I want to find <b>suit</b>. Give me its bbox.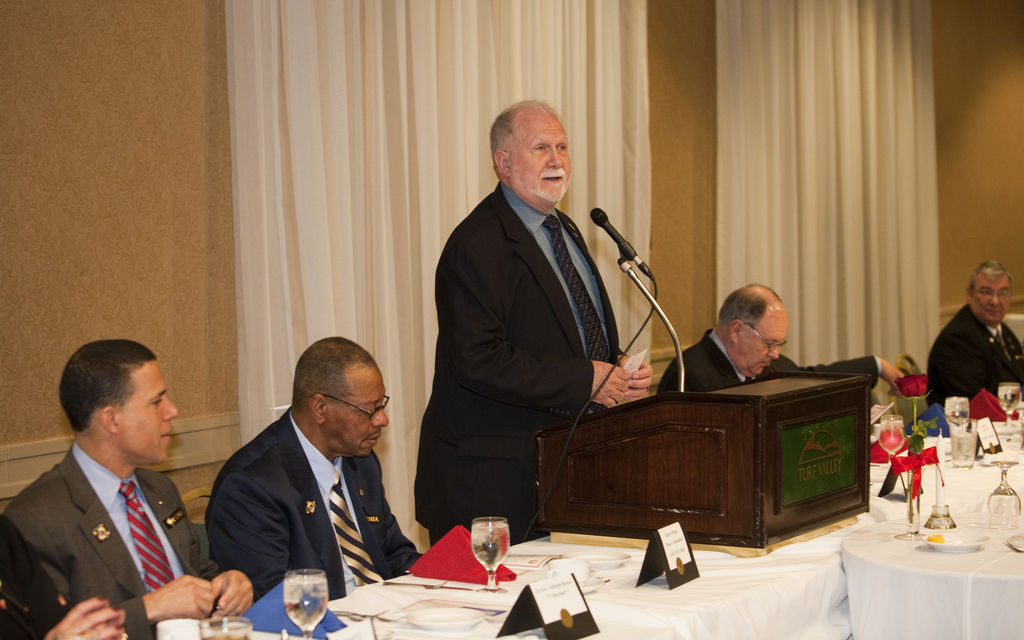
{"left": 413, "top": 178, "right": 630, "bottom": 549}.
